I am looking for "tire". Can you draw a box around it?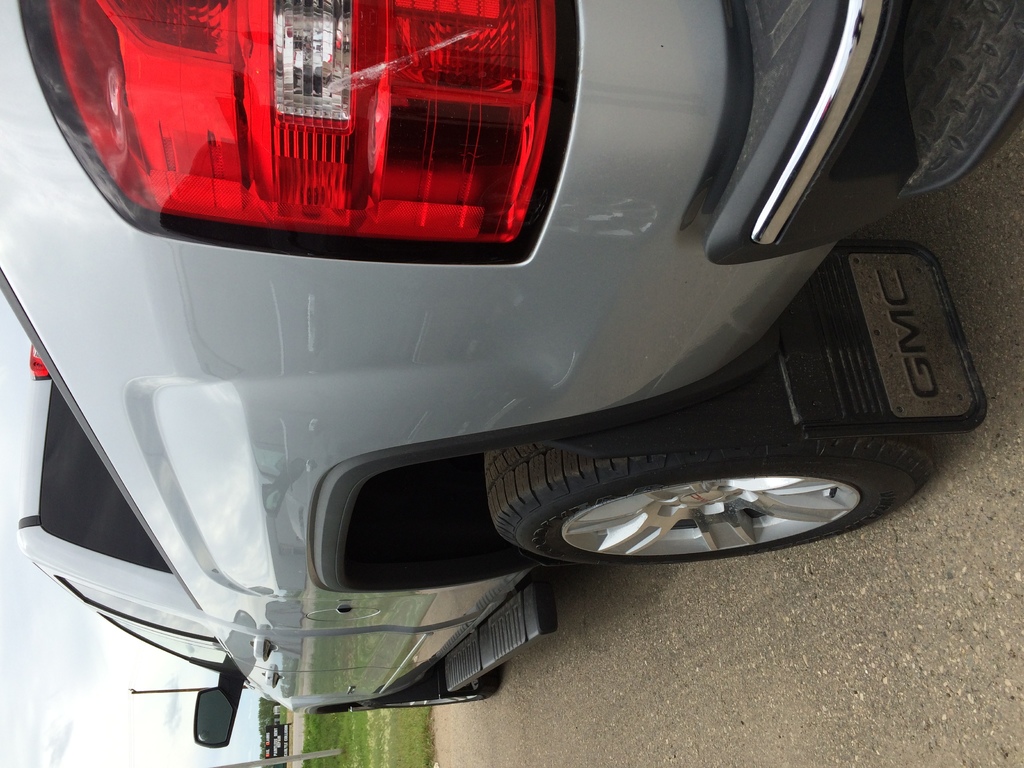
Sure, the bounding box is box(480, 379, 938, 581).
